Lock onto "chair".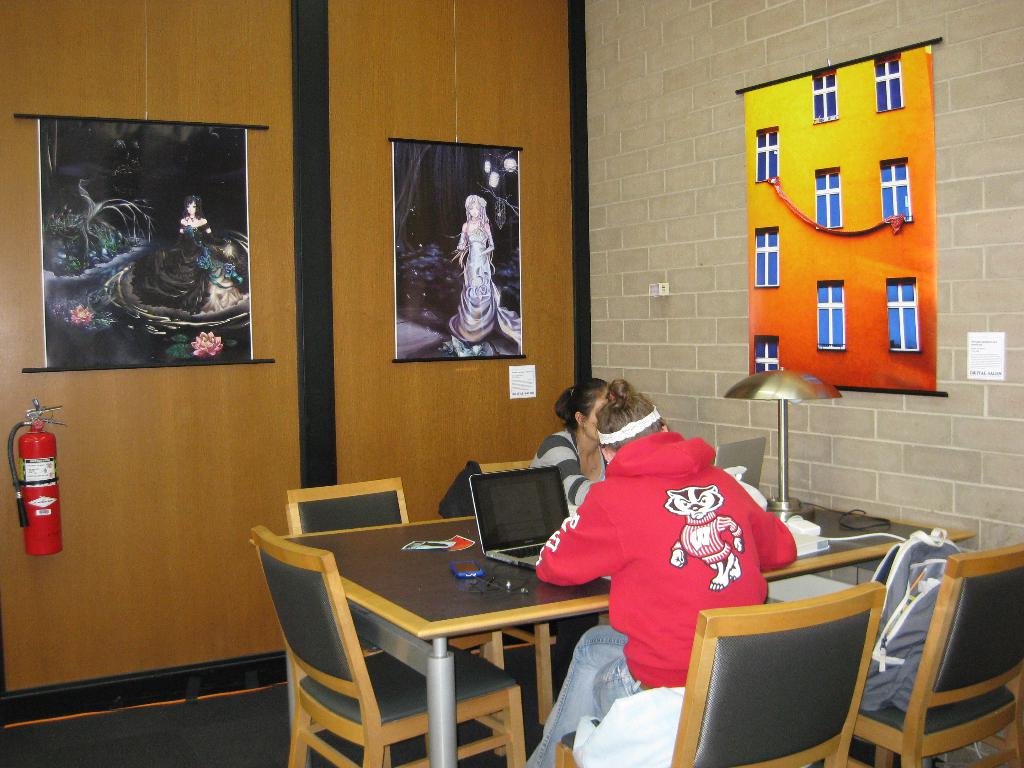
Locked: pyautogui.locateOnScreen(472, 458, 553, 721).
